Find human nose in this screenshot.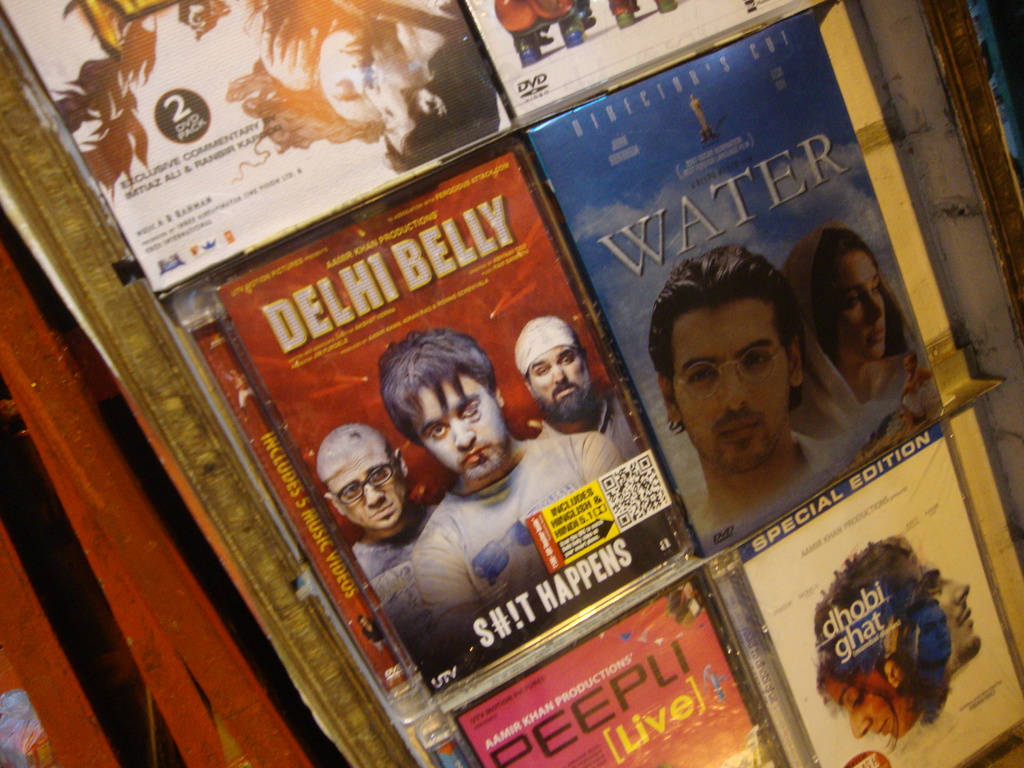
The bounding box for human nose is [349, 68, 369, 92].
